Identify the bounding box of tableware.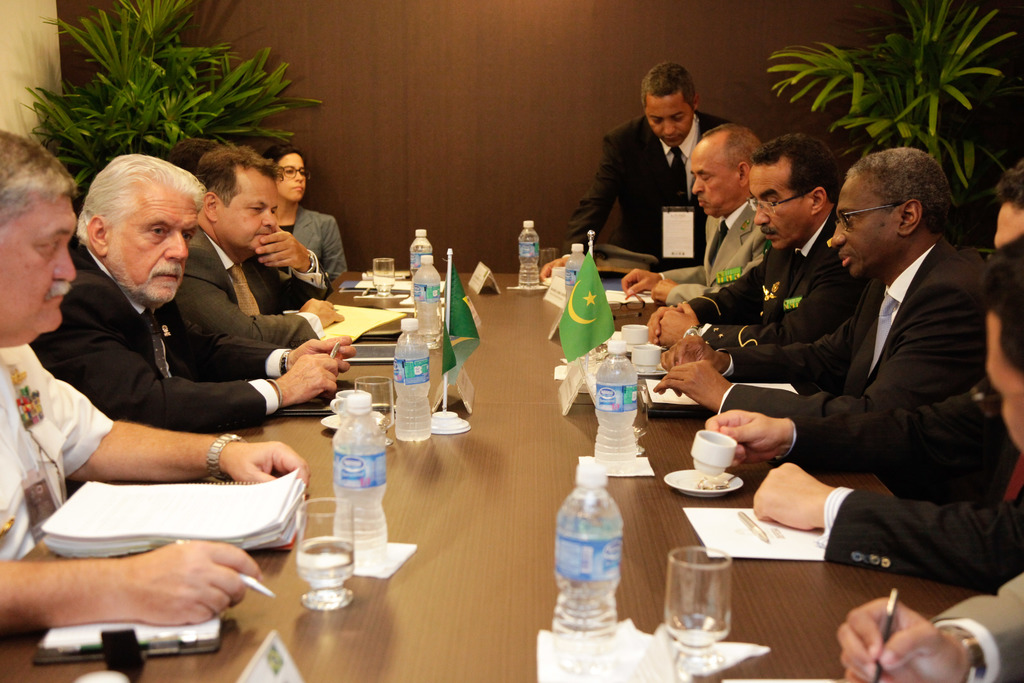
region(661, 467, 744, 493).
